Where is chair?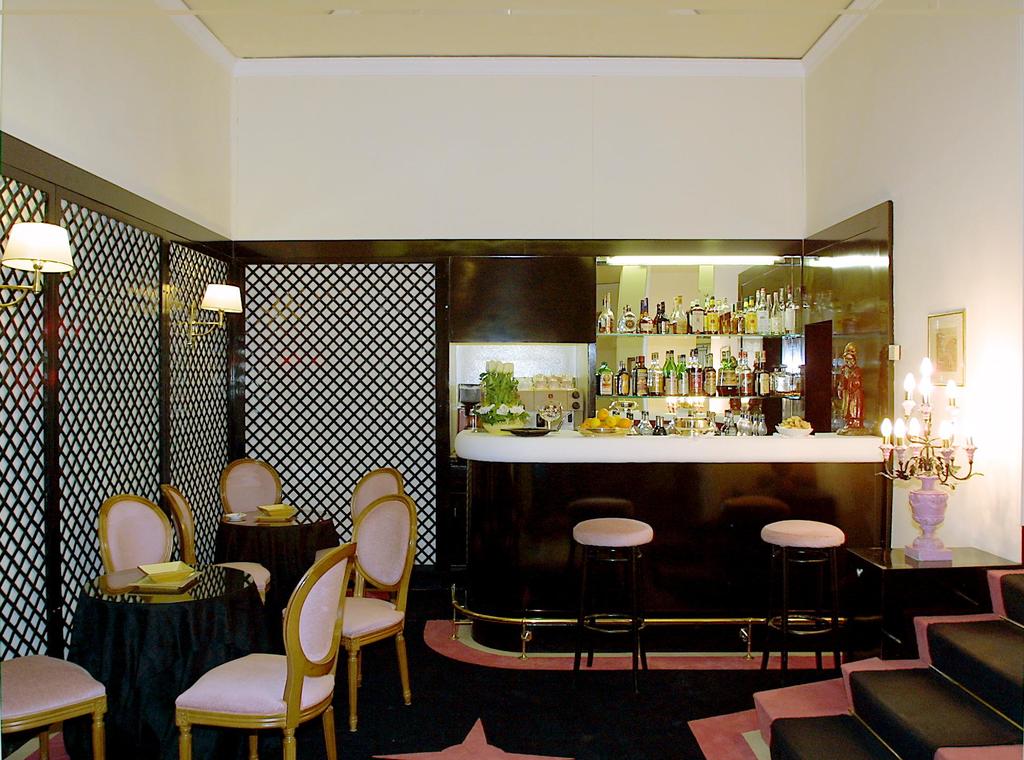
crop(350, 465, 406, 521).
